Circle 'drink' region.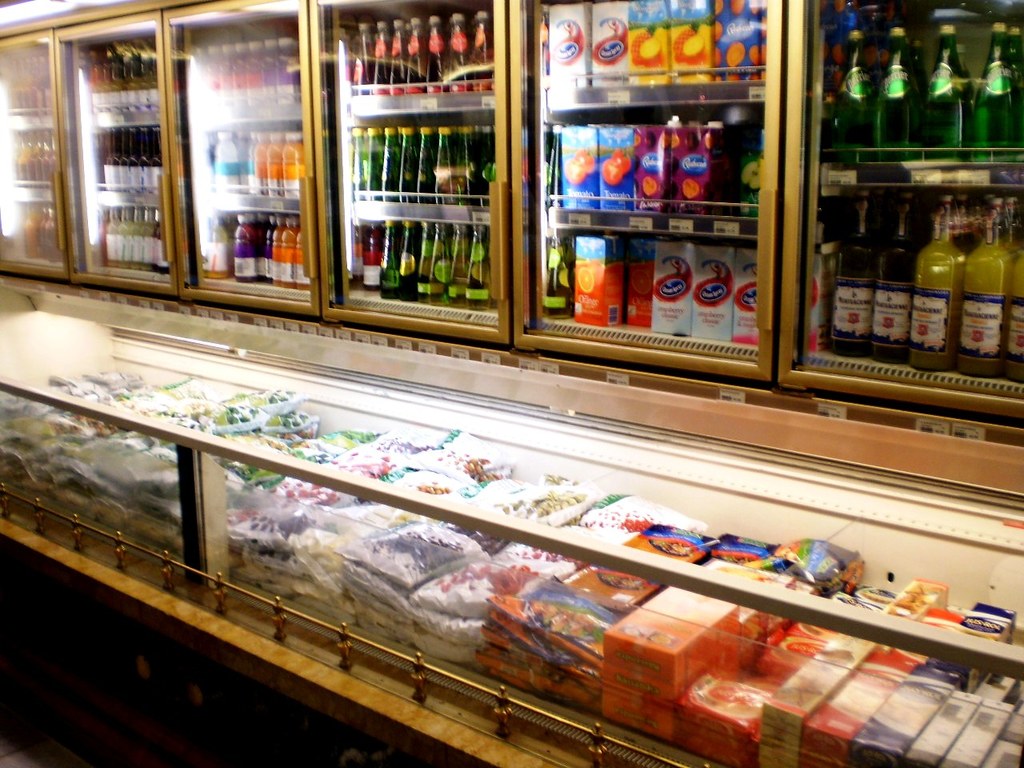
Region: region(877, 26, 923, 162).
